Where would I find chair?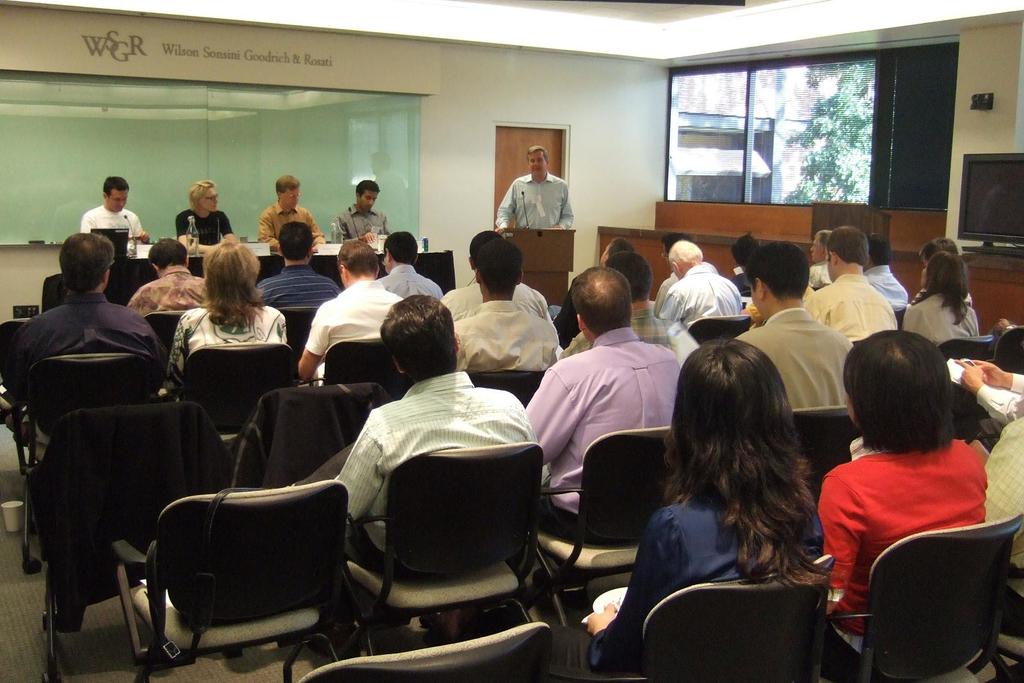
At [310, 441, 541, 661].
